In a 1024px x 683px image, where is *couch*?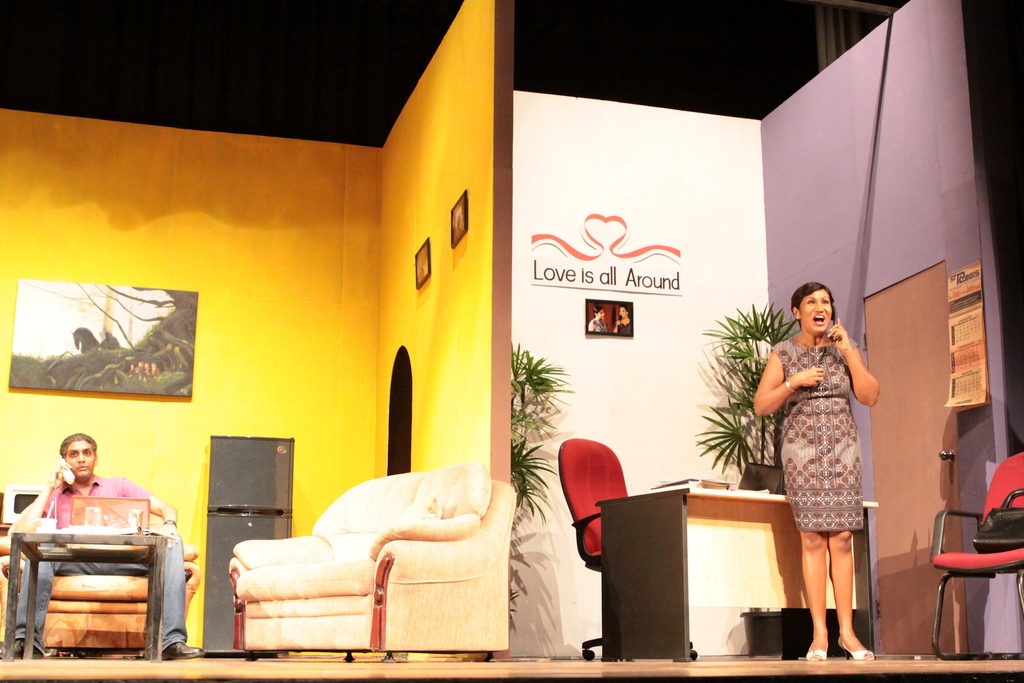
{"left": 229, "top": 459, "right": 518, "bottom": 666}.
